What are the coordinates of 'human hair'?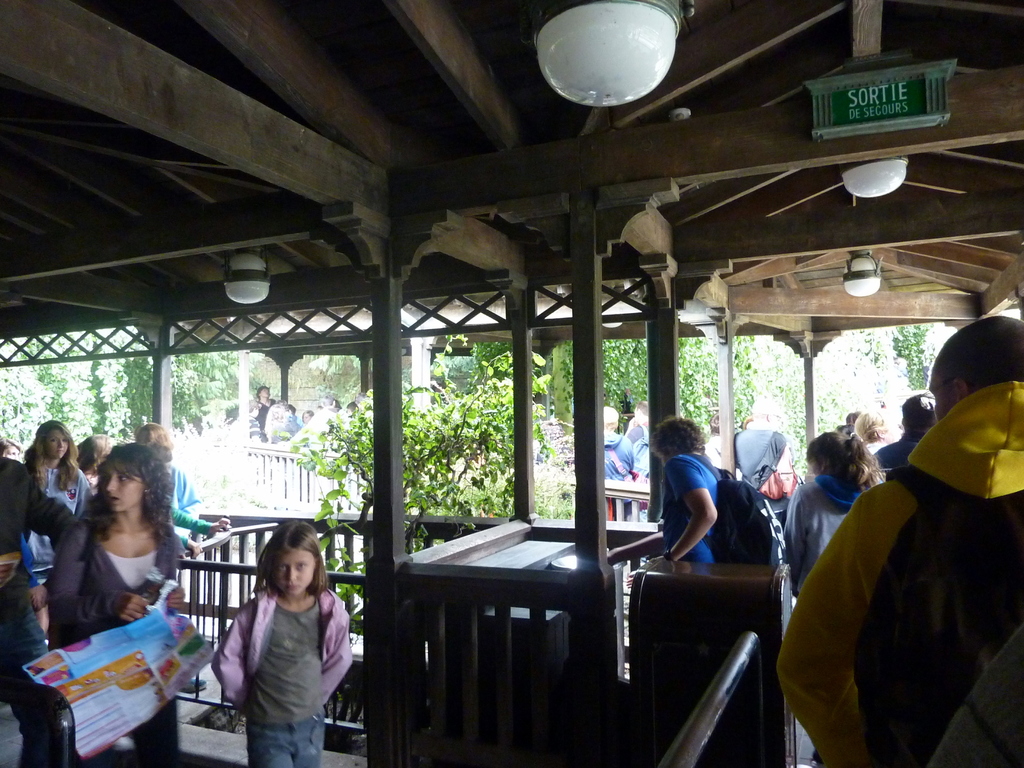
bbox=(903, 394, 939, 433).
